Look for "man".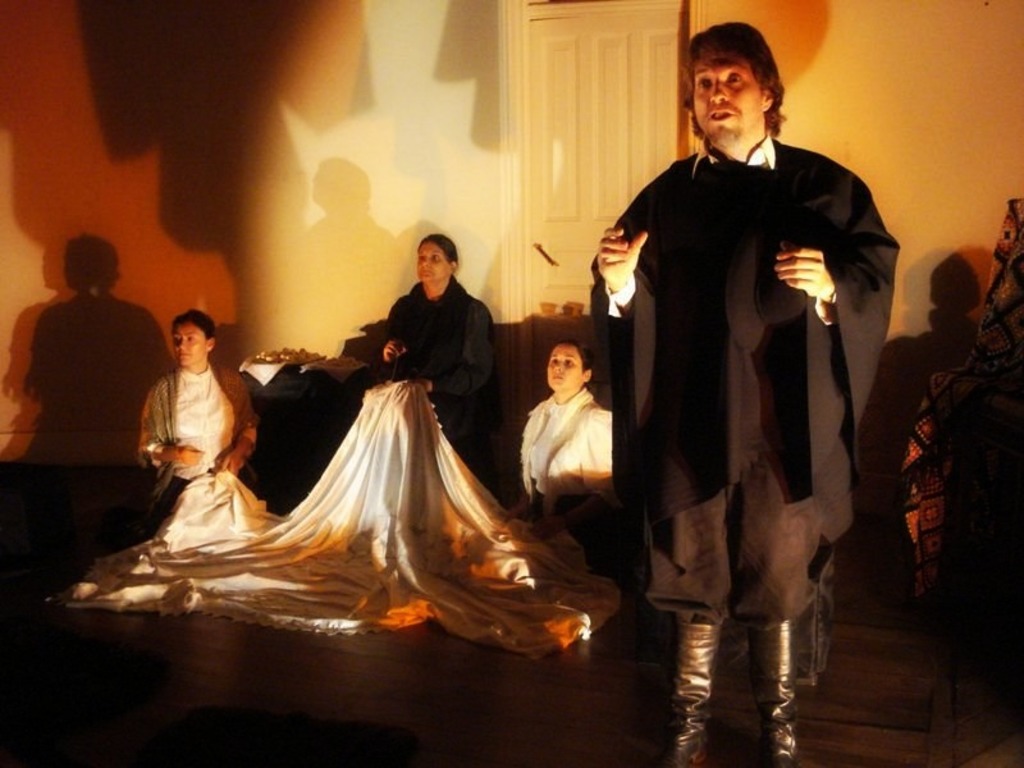
Found: box=[591, 23, 901, 767].
